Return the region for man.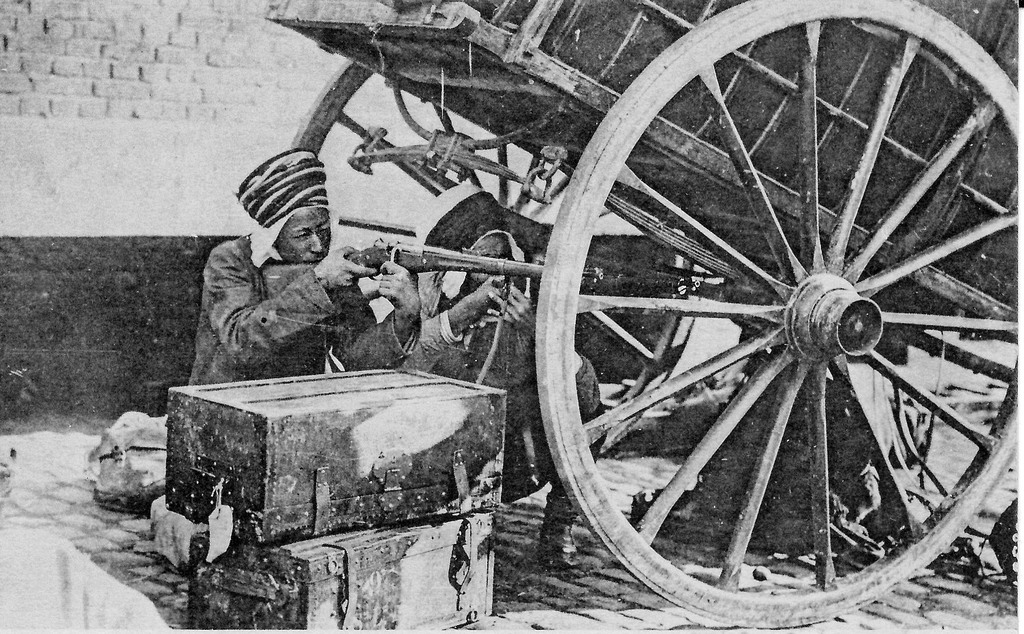
l=190, t=155, r=406, b=393.
